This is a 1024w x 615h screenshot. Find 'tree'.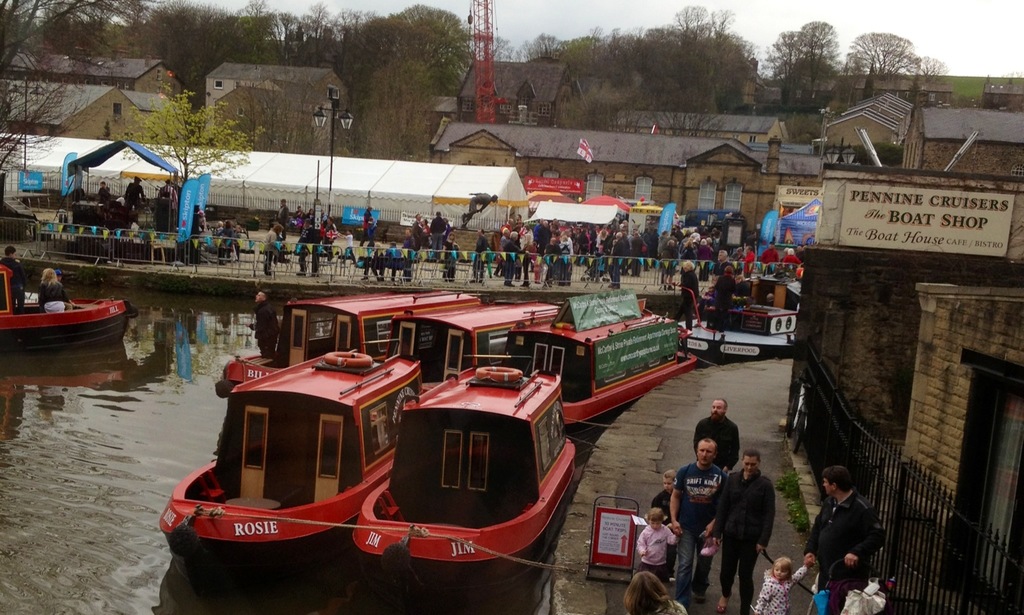
Bounding box: region(677, 31, 761, 114).
